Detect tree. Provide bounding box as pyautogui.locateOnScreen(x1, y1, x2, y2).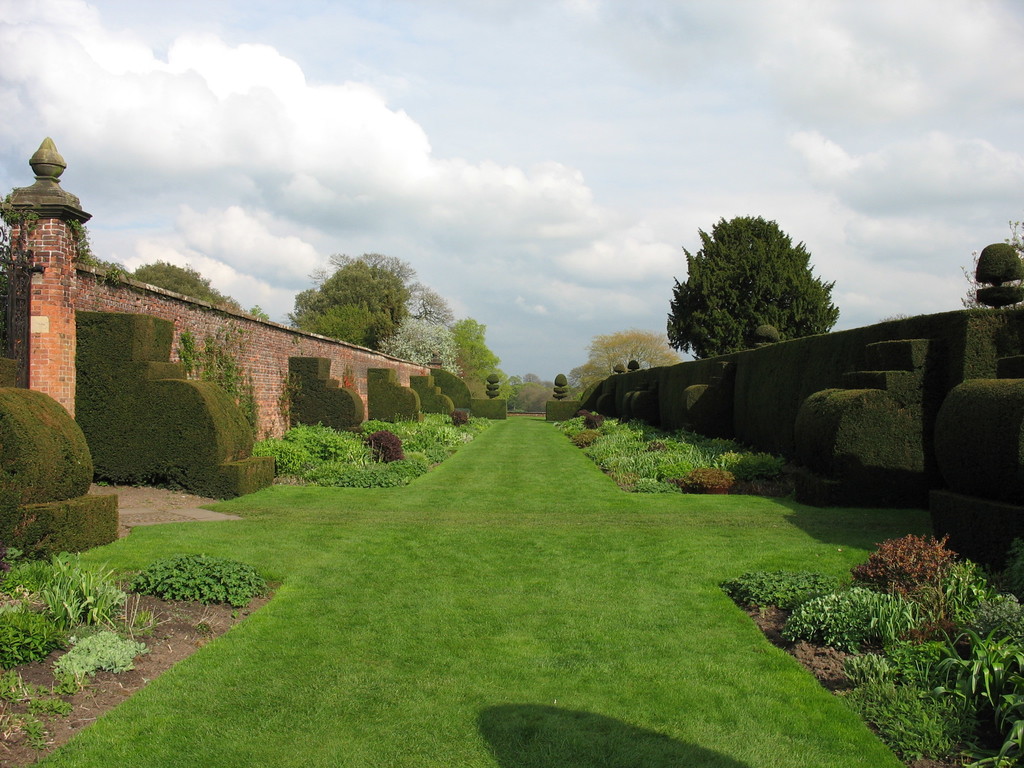
pyautogui.locateOnScreen(0, 385, 132, 569).
